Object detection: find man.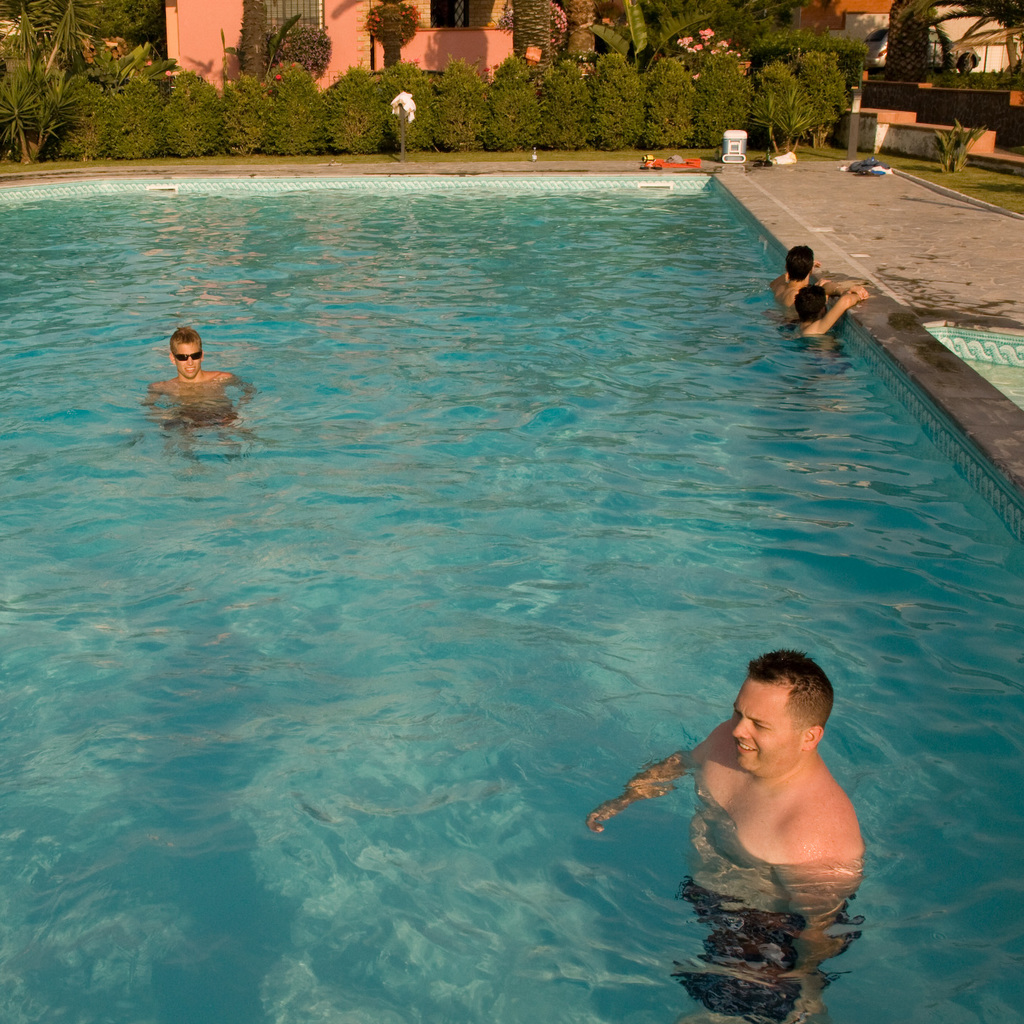
BBox(588, 651, 864, 1023).
